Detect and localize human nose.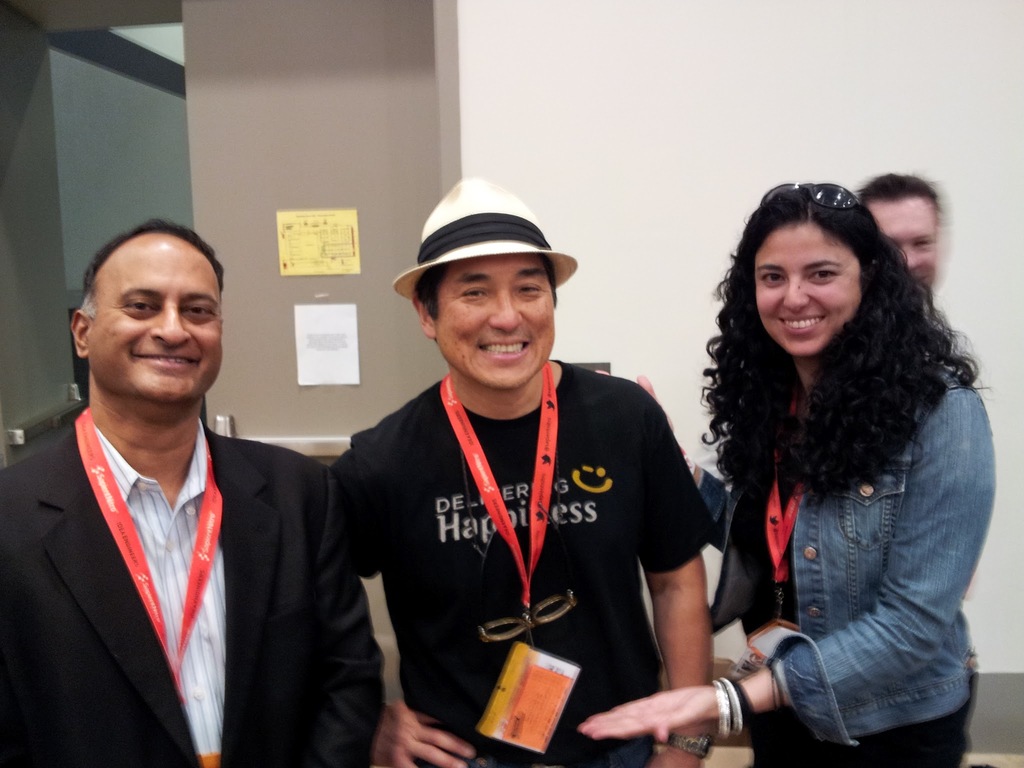
Localized at left=780, top=276, right=809, bottom=312.
